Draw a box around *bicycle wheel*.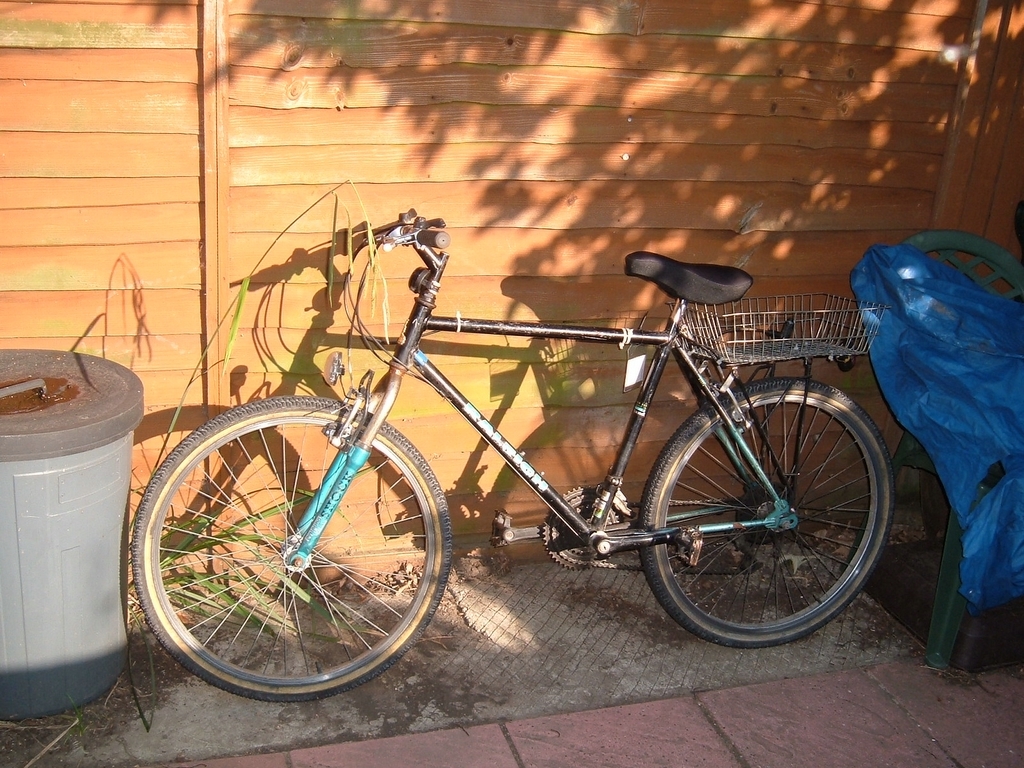
{"x1": 132, "y1": 406, "x2": 465, "y2": 704}.
